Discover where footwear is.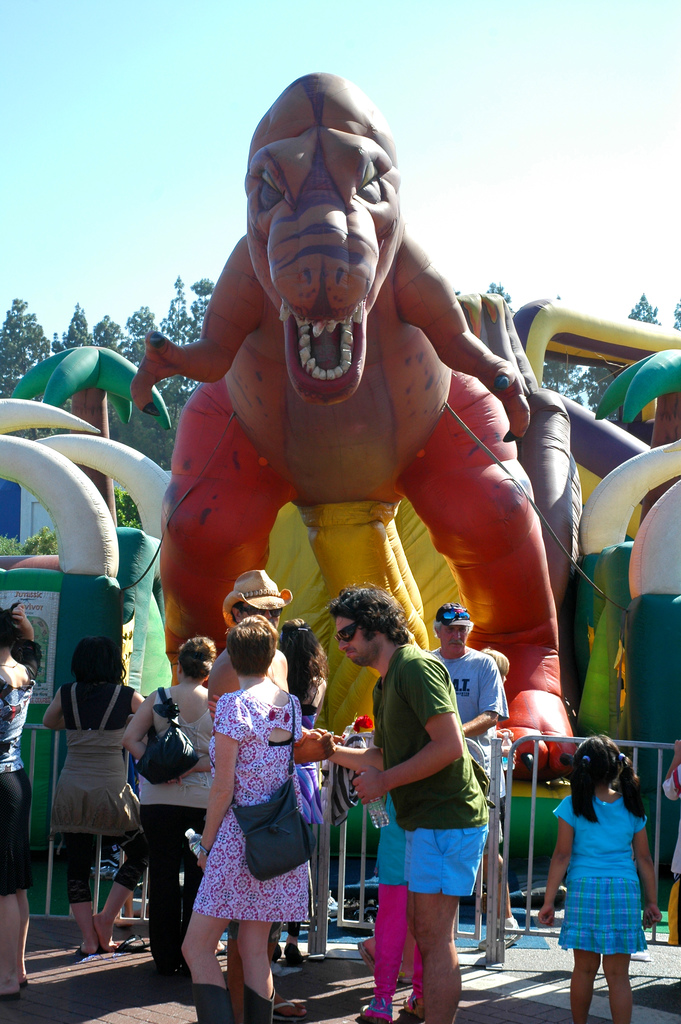
Discovered at [left=19, top=972, right=32, bottom=988].
